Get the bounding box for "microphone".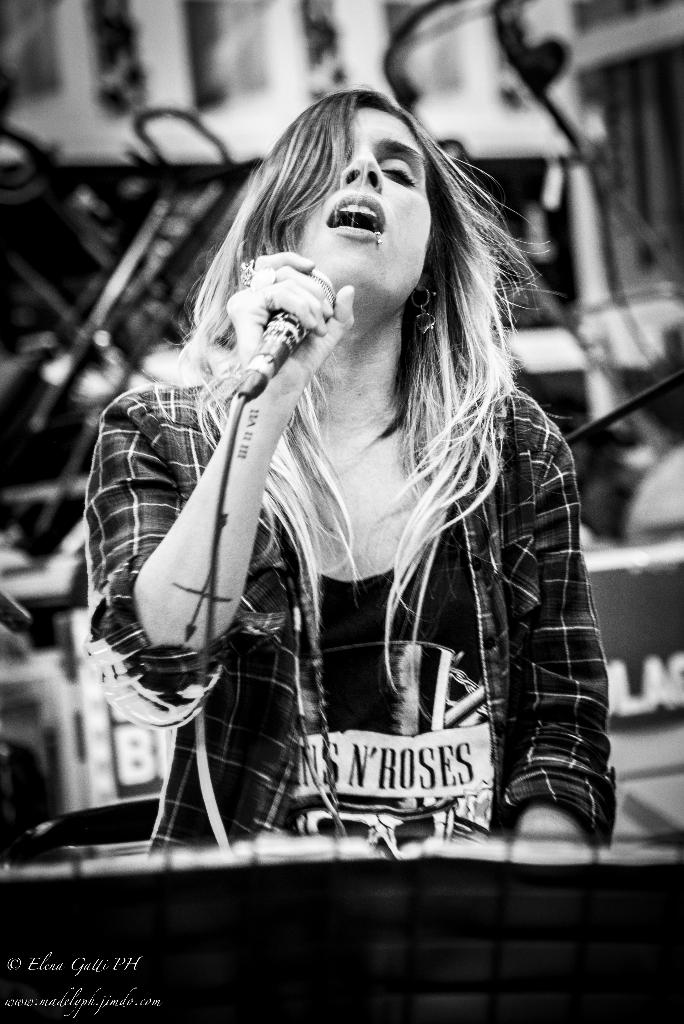
select_region(236, 262, 332, 404).
